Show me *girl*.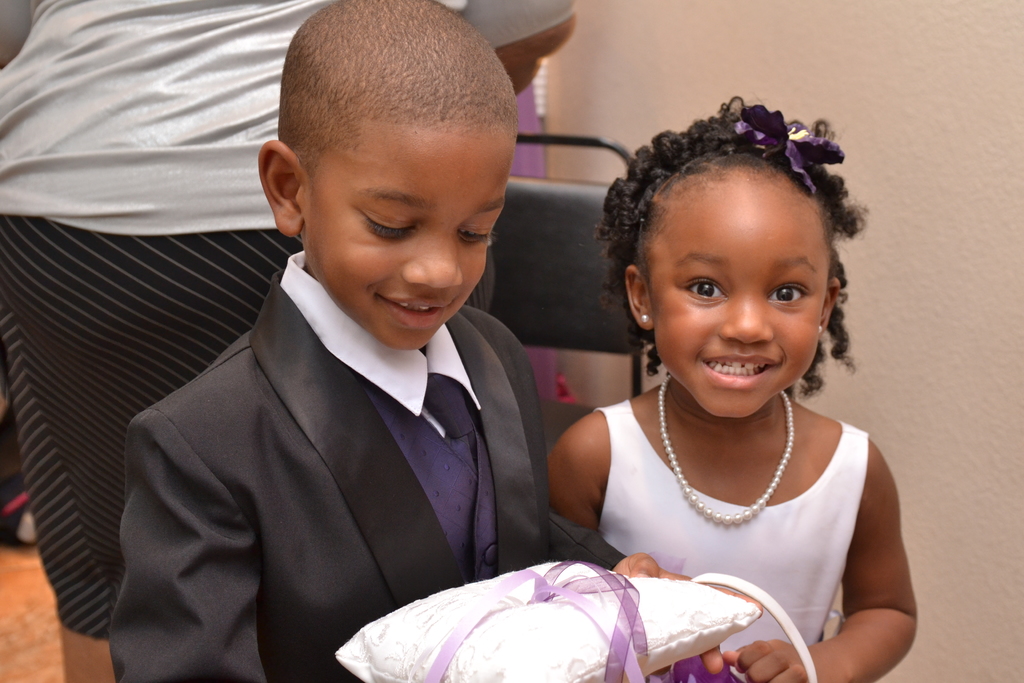
*girl* is here: <region>544, 93, 918, 680</region>.
